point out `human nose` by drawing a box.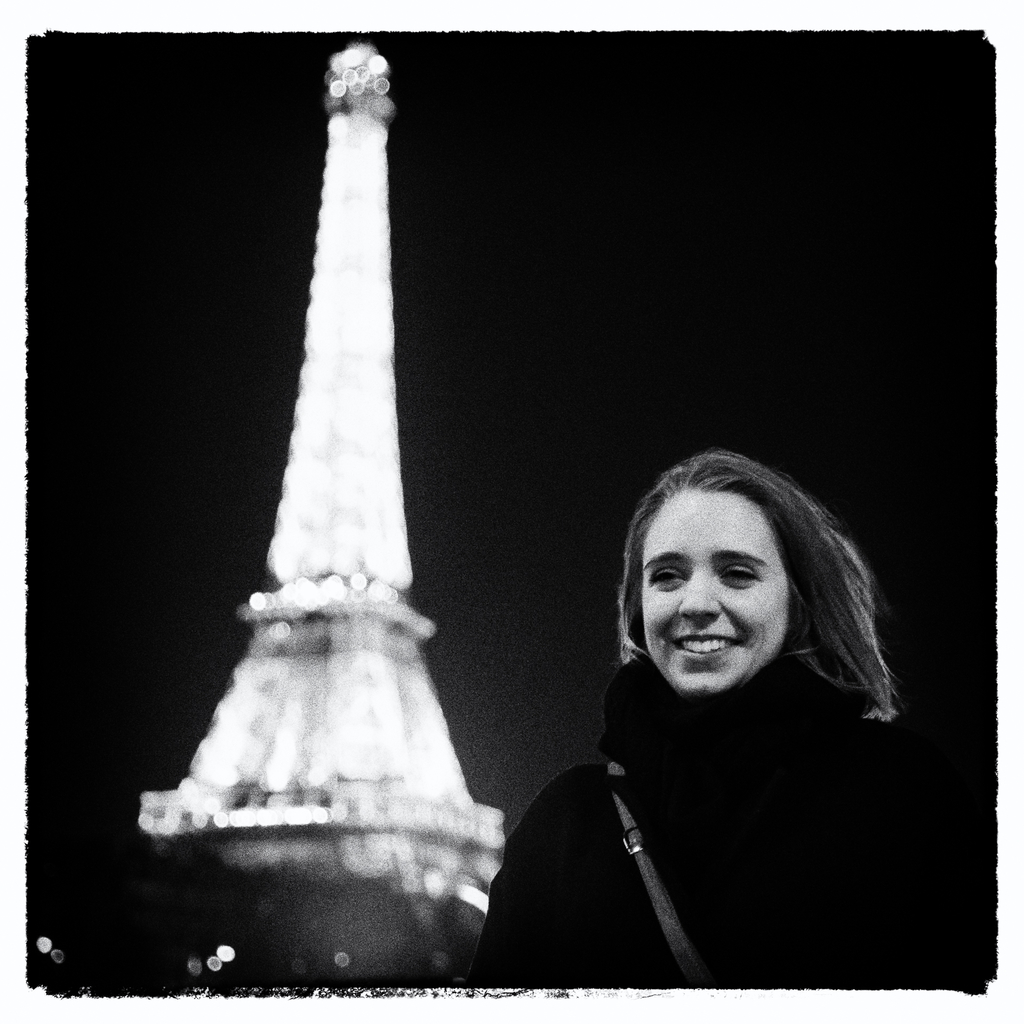
[676,570,723,625].
